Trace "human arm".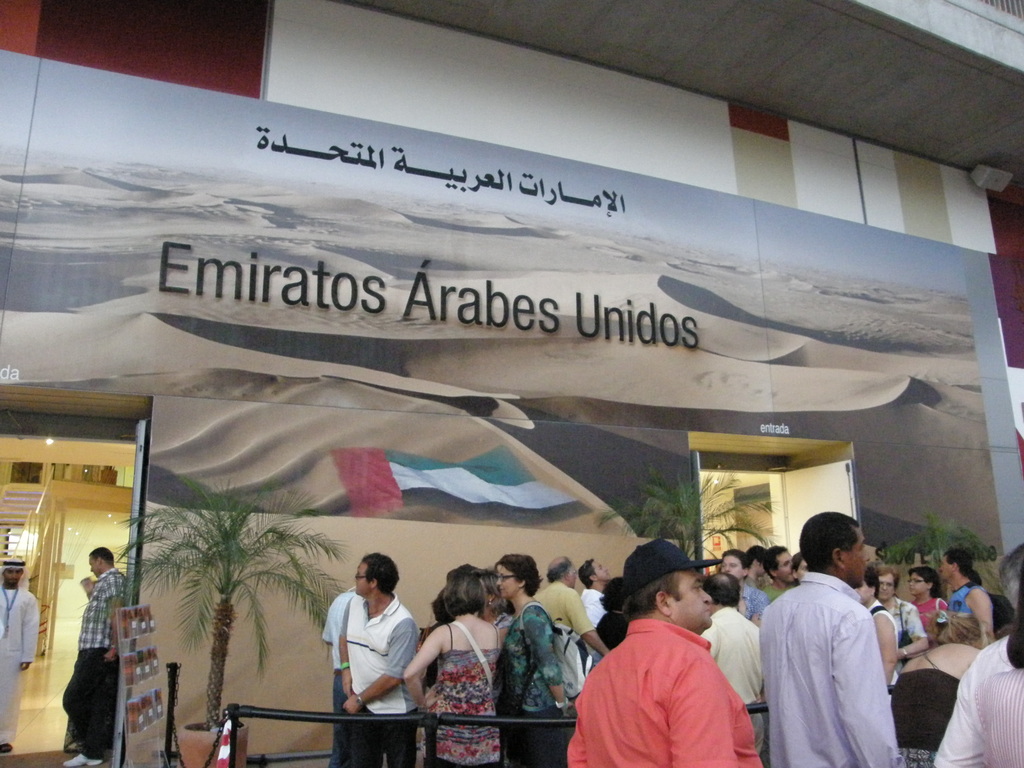
Traced to Rect(664, 641, 742, 767).
